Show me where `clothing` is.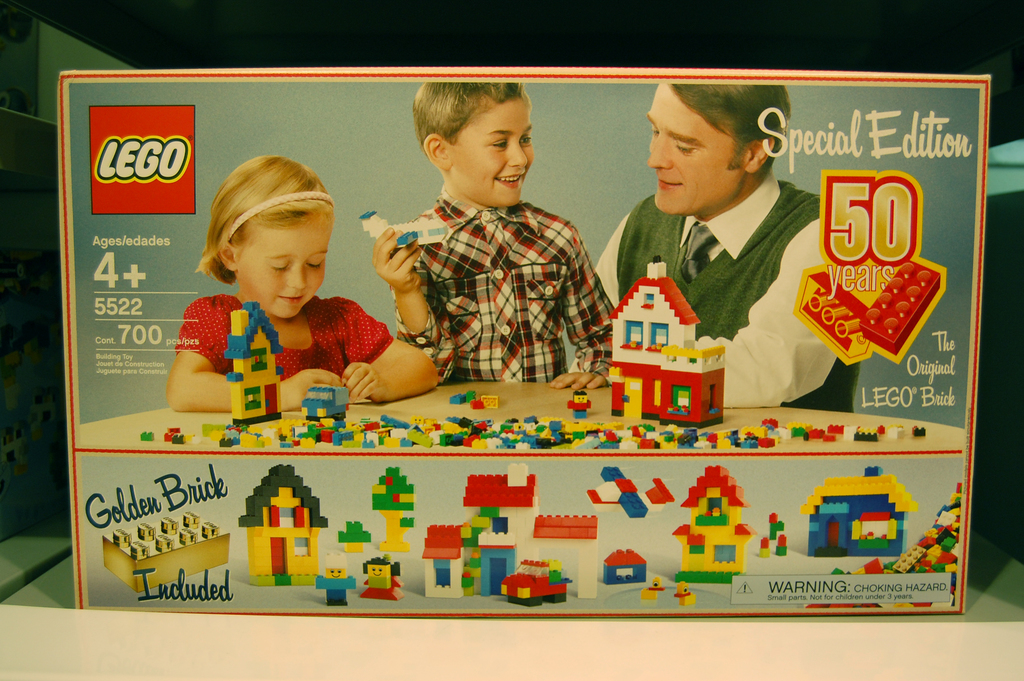
`clothing` is at bbox=(175, 289, 395, 383).
